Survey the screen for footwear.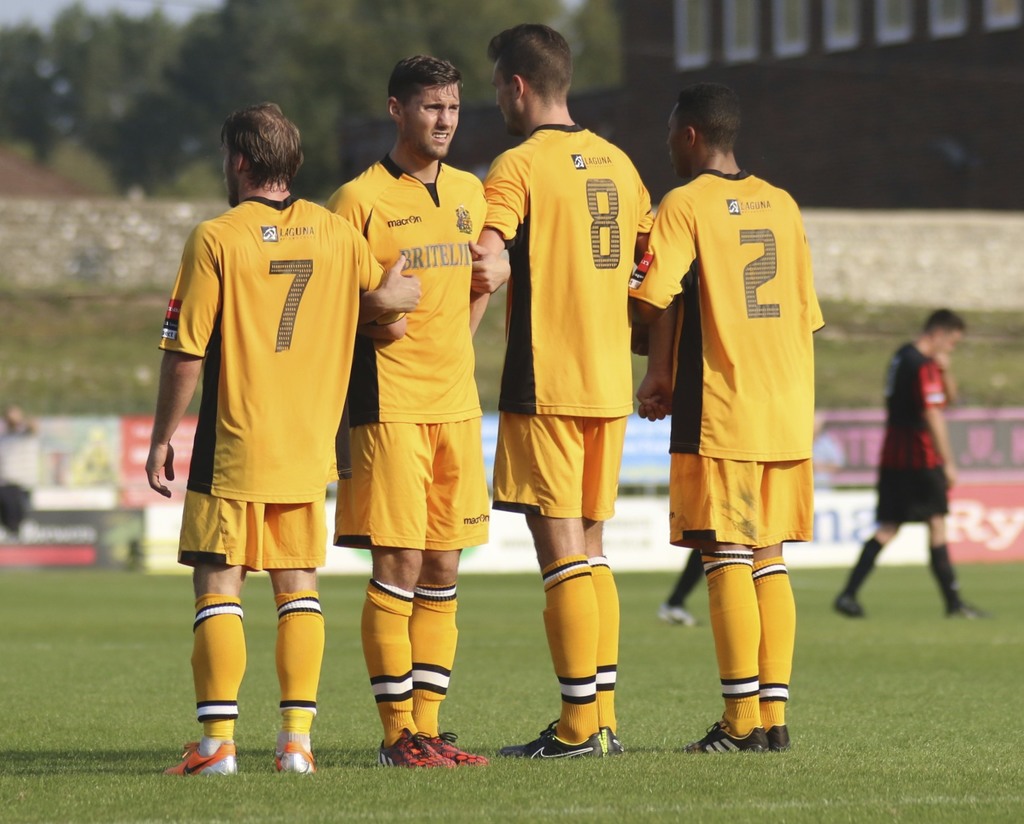
Survey found: Rect(272, 741, 316, 771).
